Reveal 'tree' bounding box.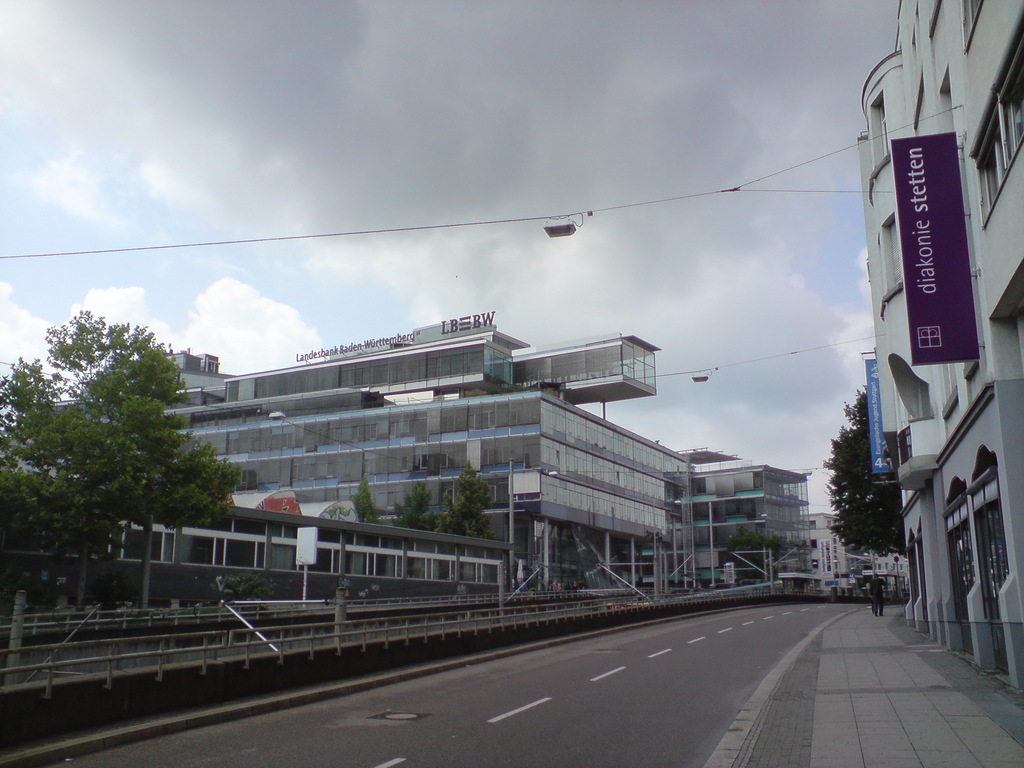
Revealed: select_region(28, 282, 228, 614).
